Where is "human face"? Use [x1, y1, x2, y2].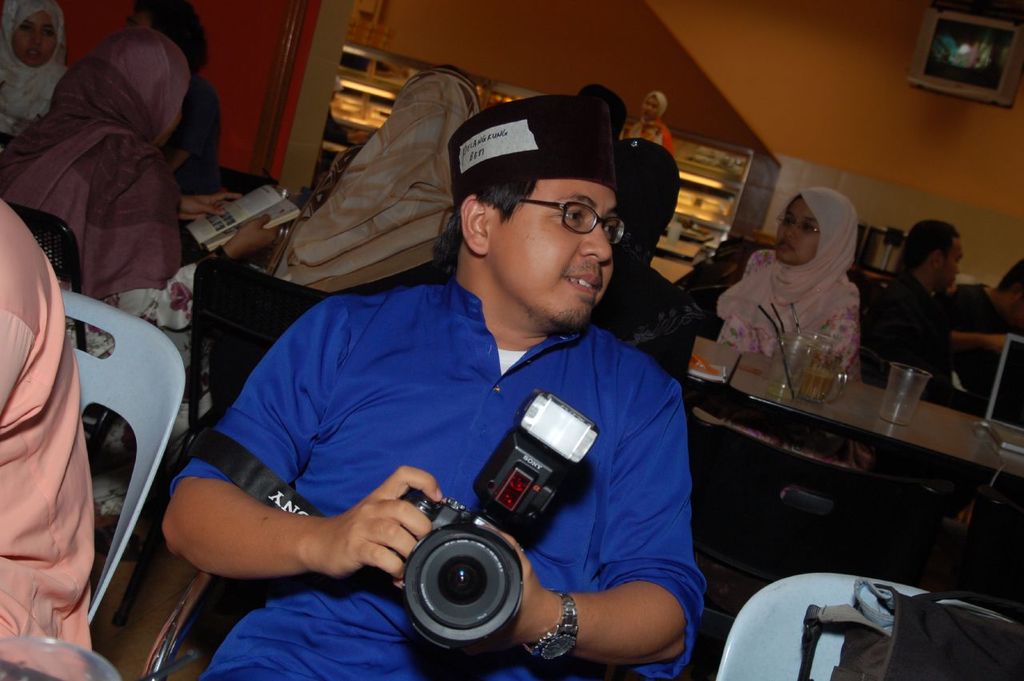
[13, 12, 58, 78].
